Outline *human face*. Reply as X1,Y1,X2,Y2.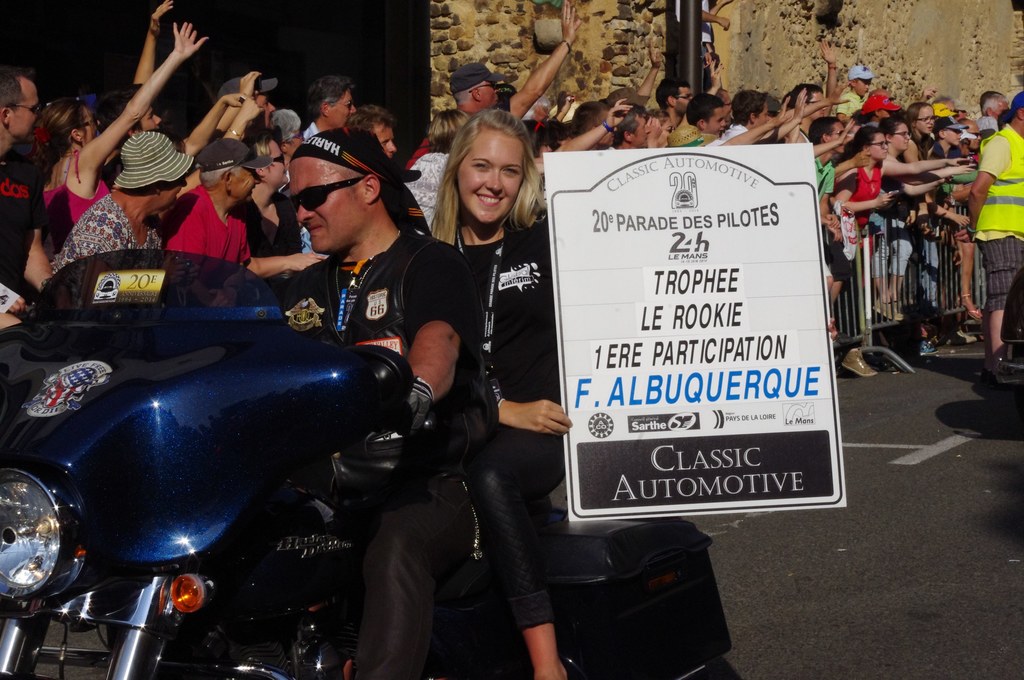
4,70,38,145.
